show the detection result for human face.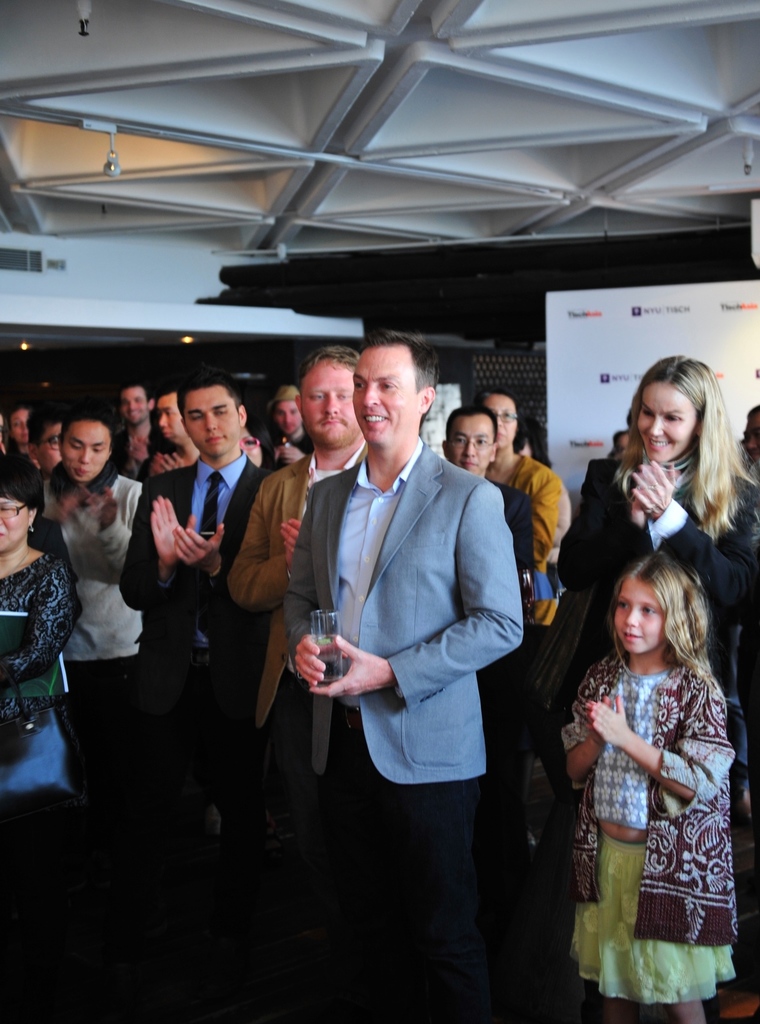
box(633, 386, 699, 470).
